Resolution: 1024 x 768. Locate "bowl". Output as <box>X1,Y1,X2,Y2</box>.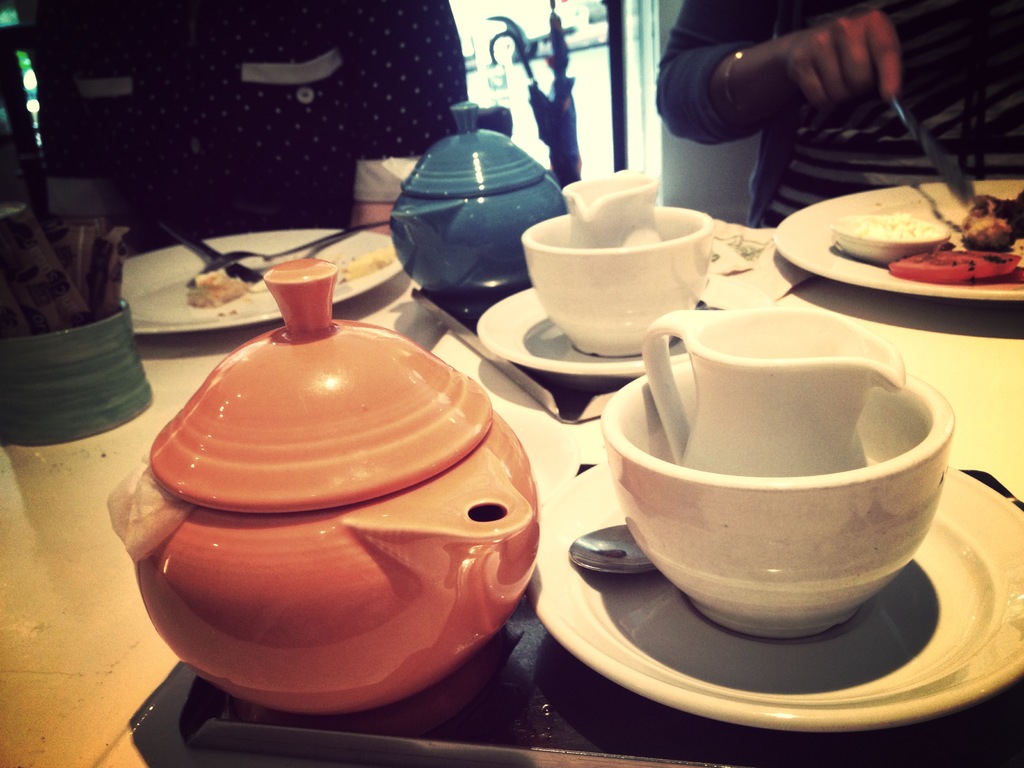
<box>591,348,959,645</box>.
